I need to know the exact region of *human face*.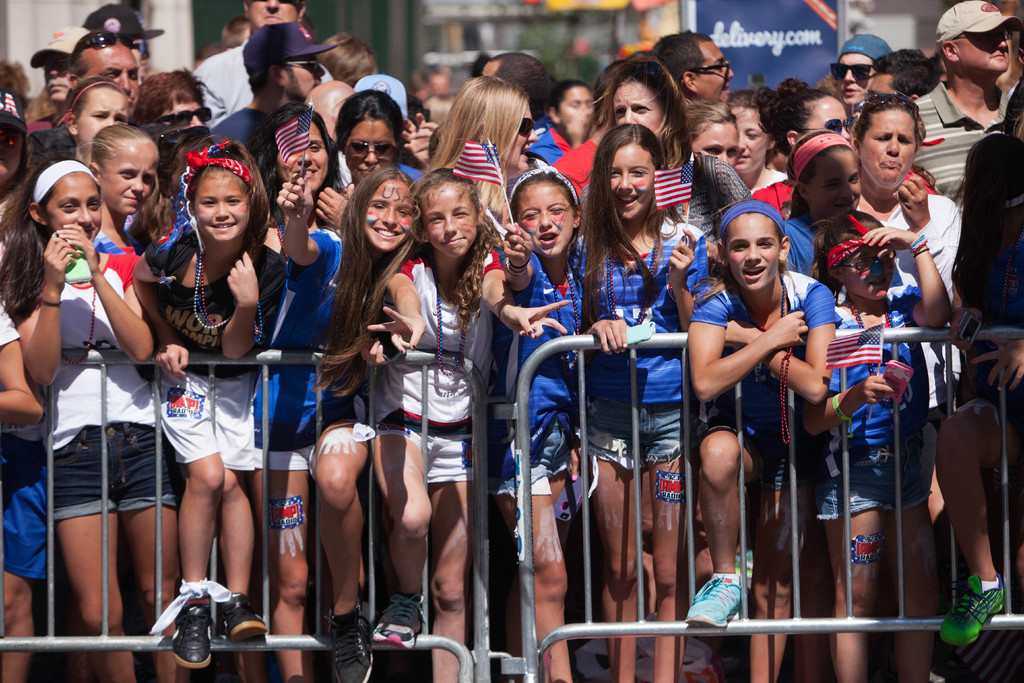
Region: crop(282, 59, 325, 99).
